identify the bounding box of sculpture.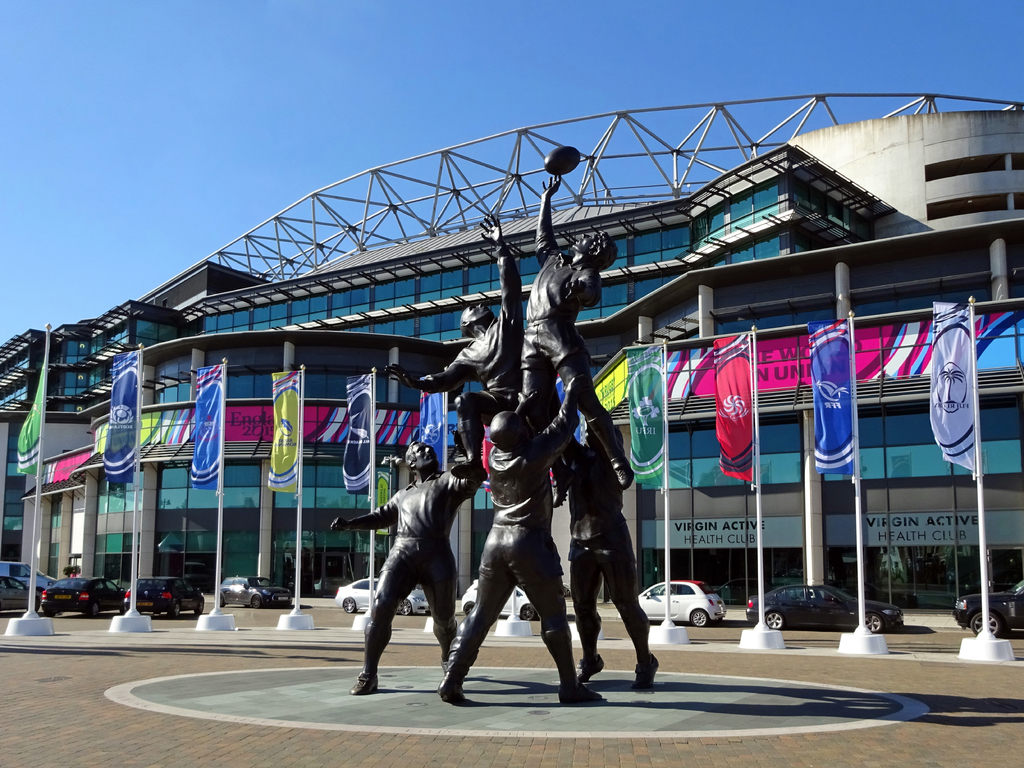
rect(326, 431, 483, 693).
